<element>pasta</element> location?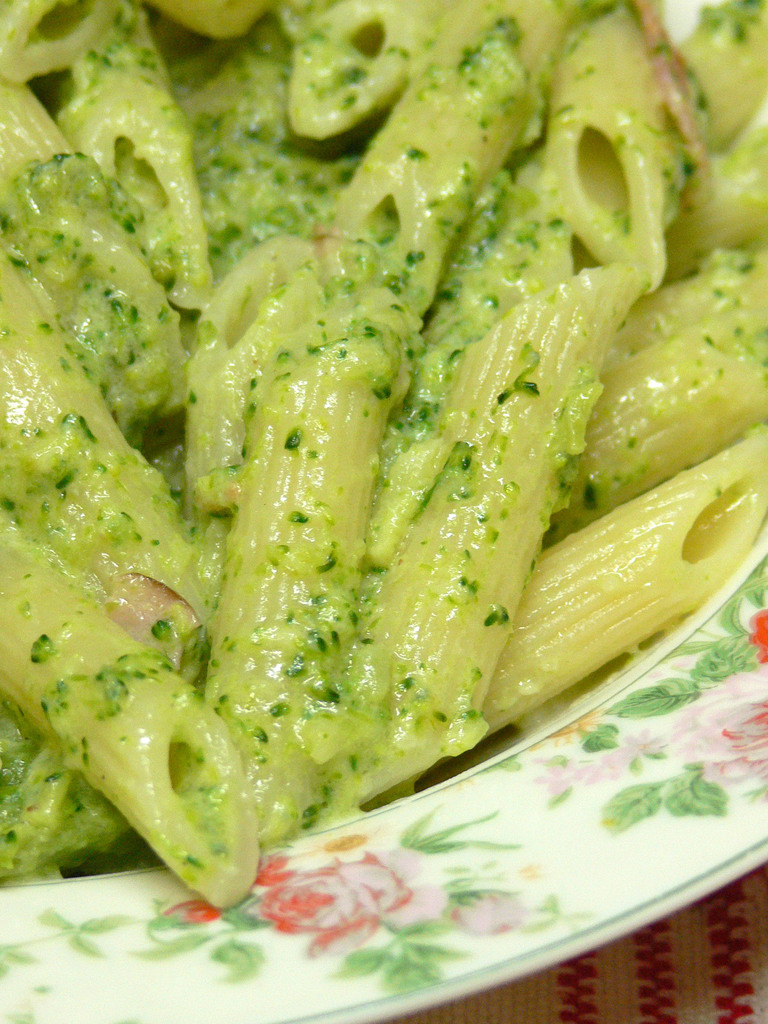
(x1=0, y1=0, x2=767, y2=906)
